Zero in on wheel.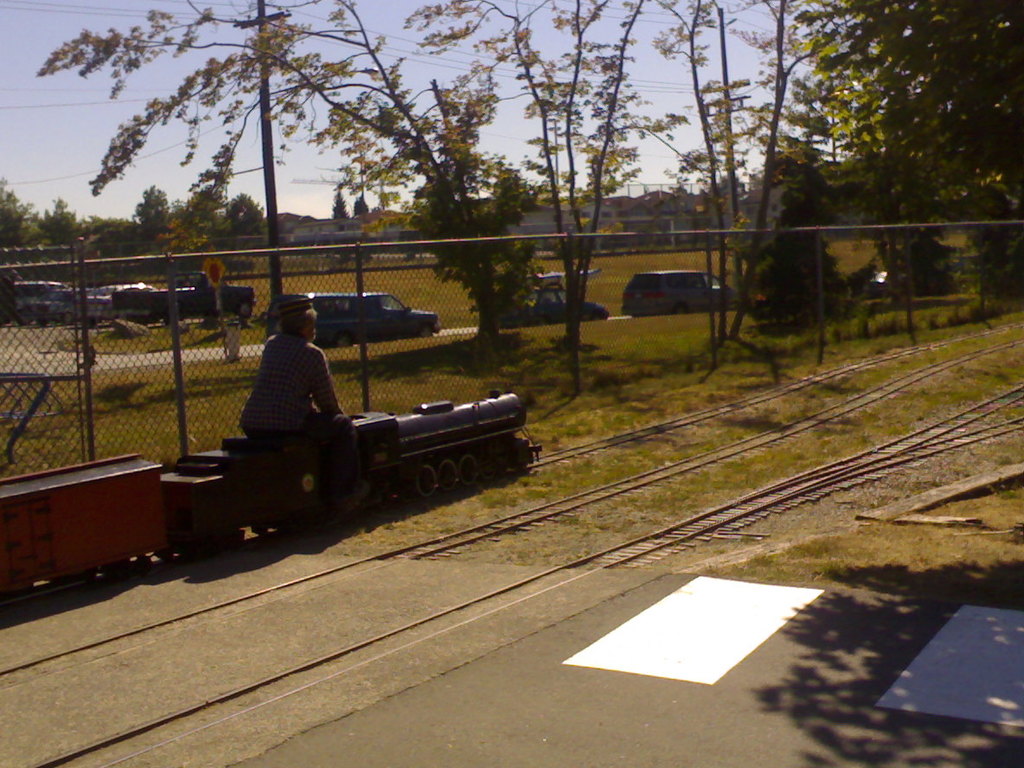
Zeroed in: (left=481, top=467, right=496, bottom=477).
